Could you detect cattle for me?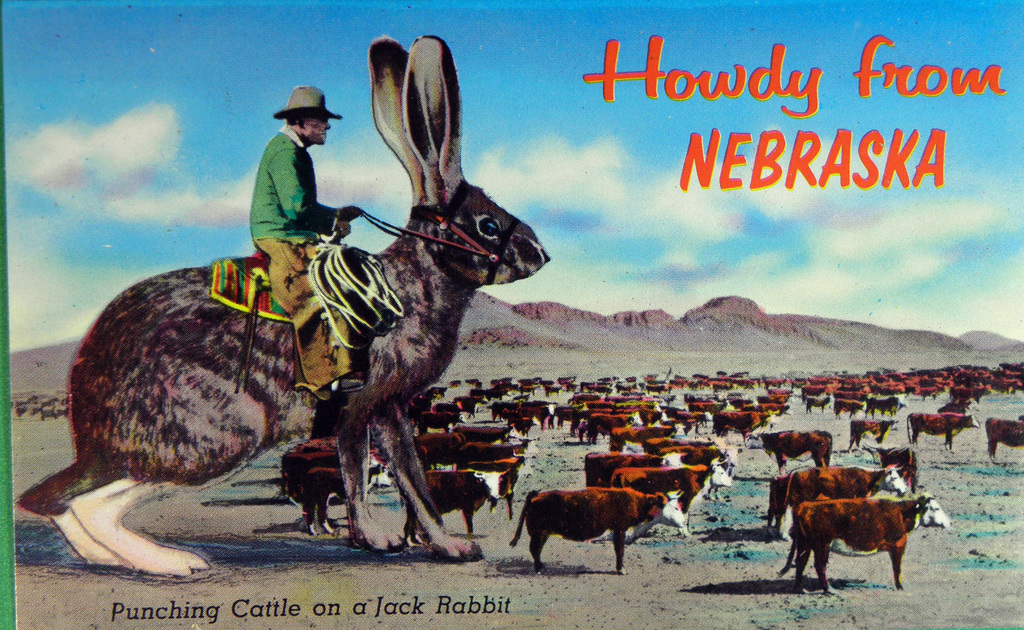
Detection result: [x1=988, y1=414, x2=1023, y2=459].
